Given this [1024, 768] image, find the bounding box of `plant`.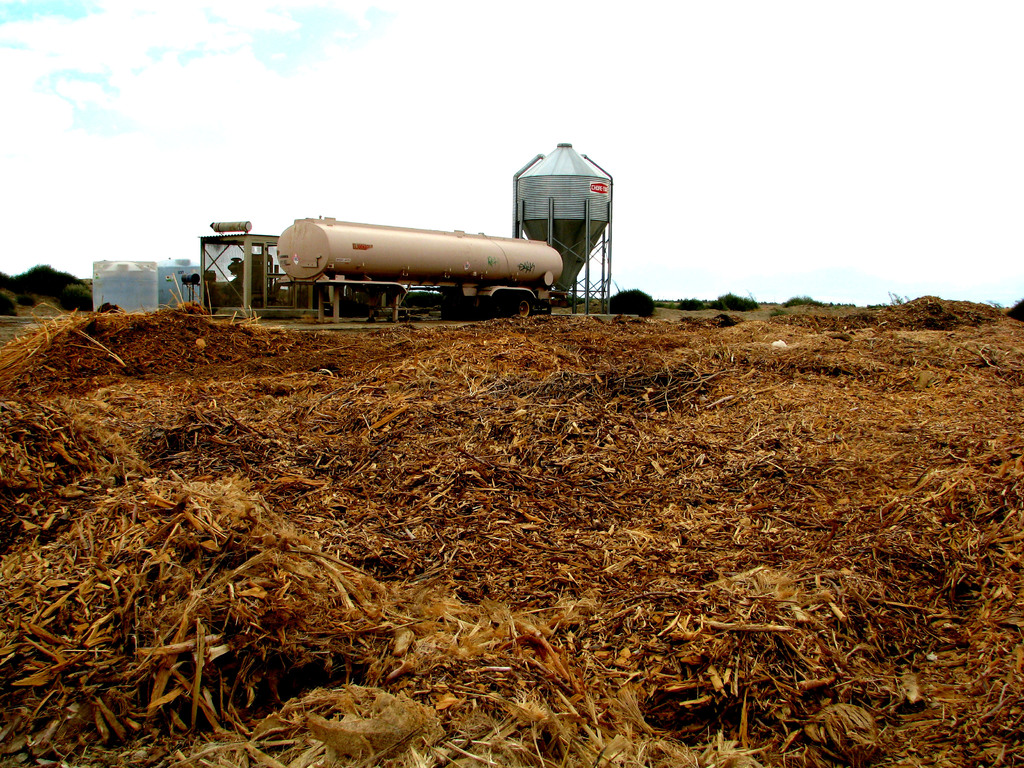
l=0, t=289, r=20, b=322.
